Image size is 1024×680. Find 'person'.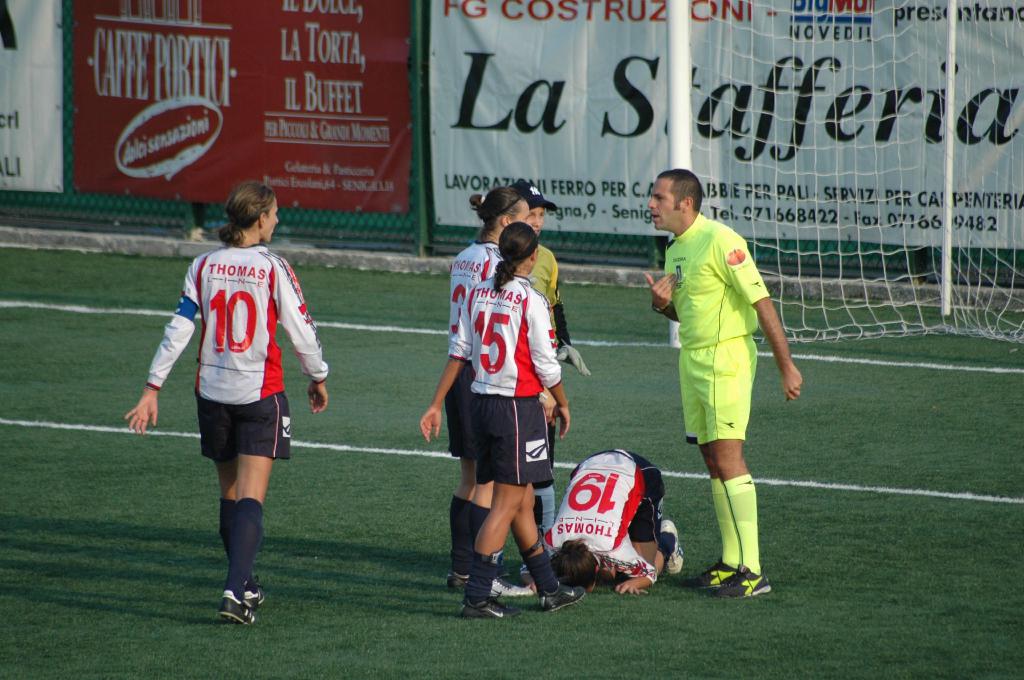
[546,450,684,594].
